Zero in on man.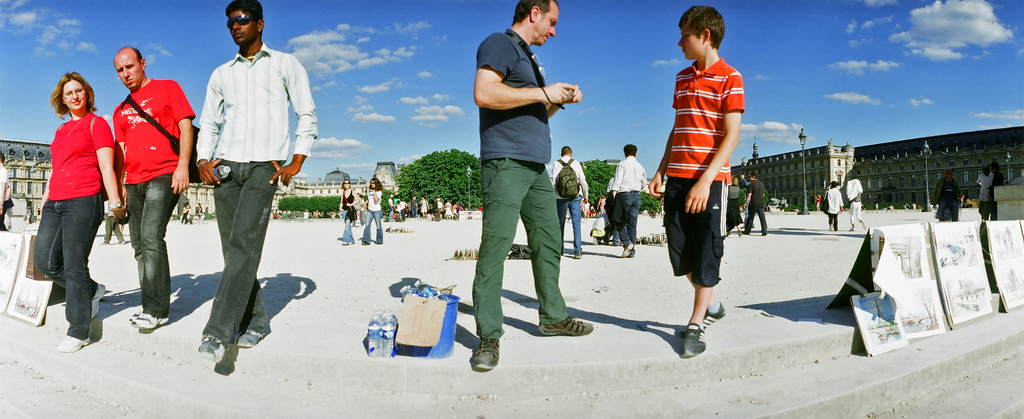
Zeroed in: (x1=606, y1=141, x2=648, y2=258).
